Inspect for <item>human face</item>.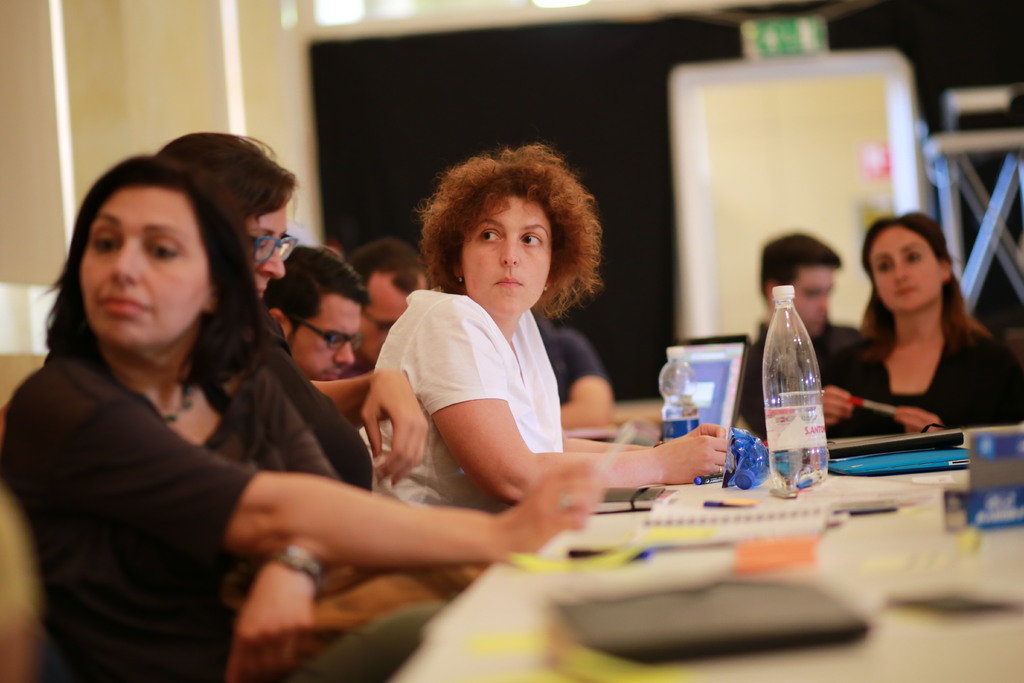
Inspection: (left=360, top=268, right=424, bottom=365).
